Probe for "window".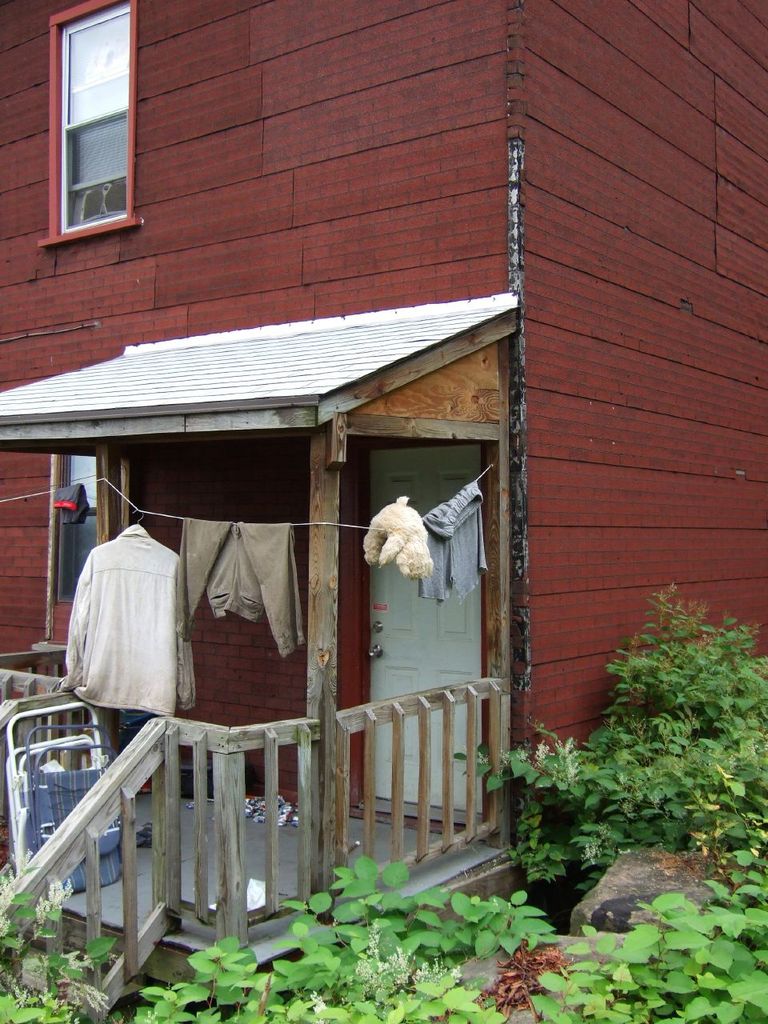
Probe result: [33, 8, 142, 238].
